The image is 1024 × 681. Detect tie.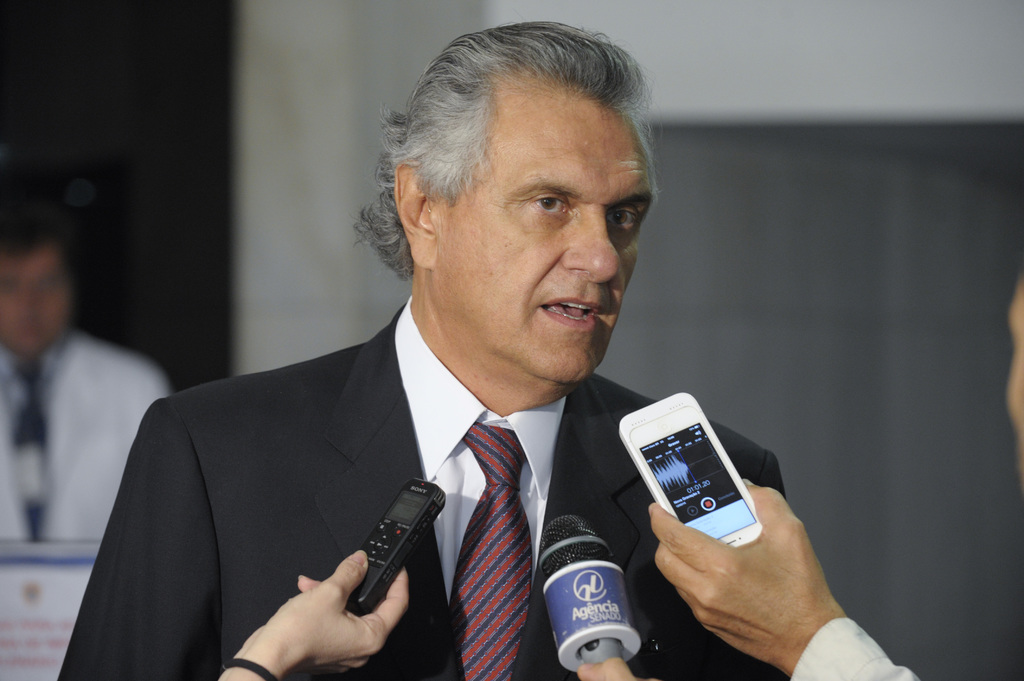
Detection: bbox=[8, 360, 49, 542].
